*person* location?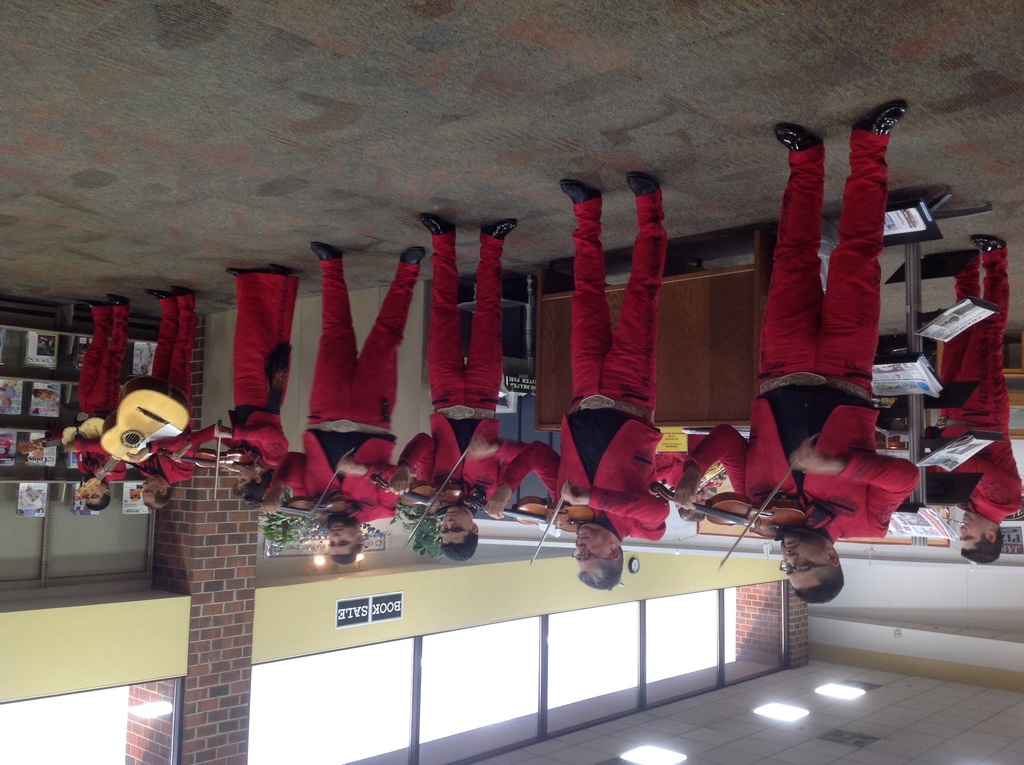
[left=390, top=209, right=528, bottom=561]
